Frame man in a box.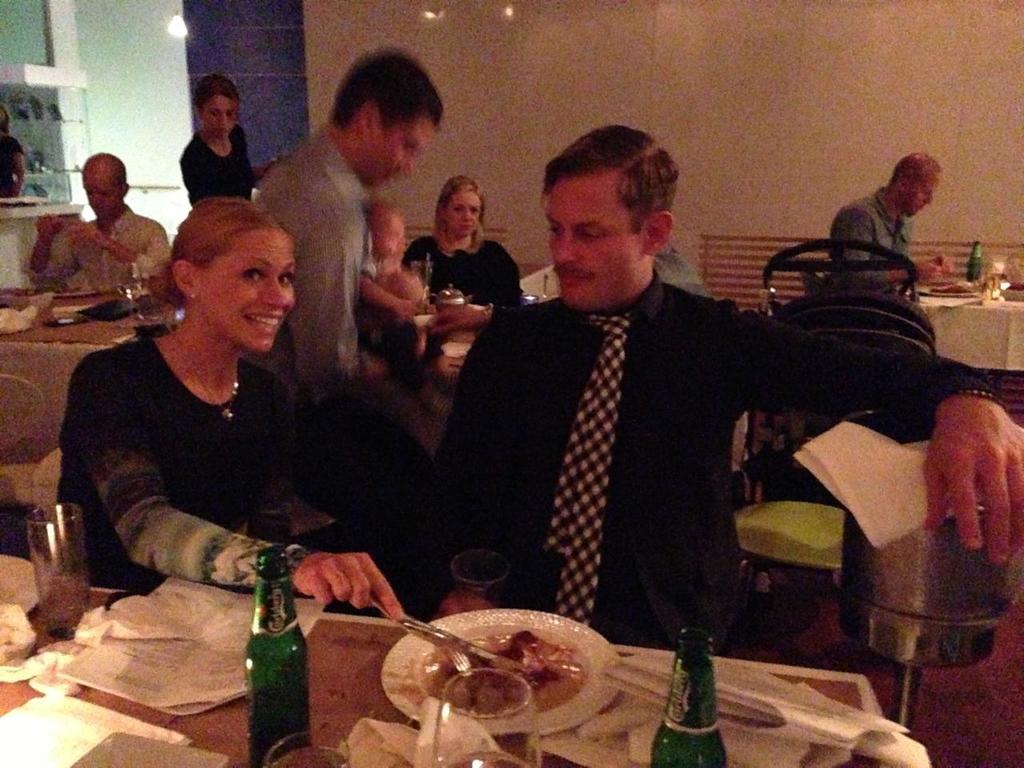
bbox=[822, 150, 950, 294].
